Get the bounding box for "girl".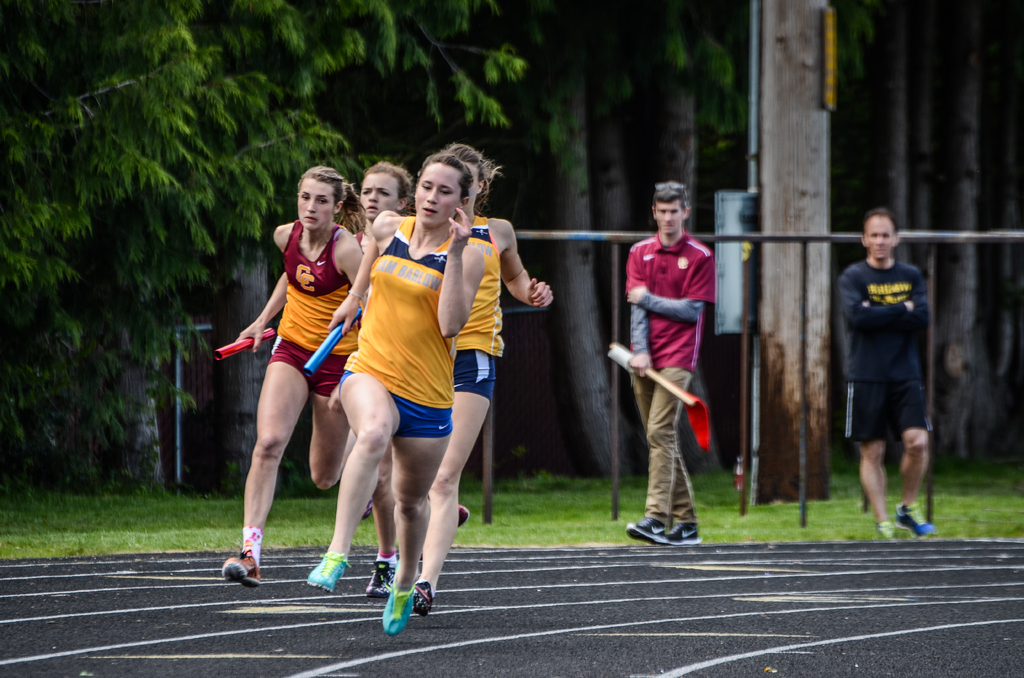
l=209, t=168, r=373, b=592.
